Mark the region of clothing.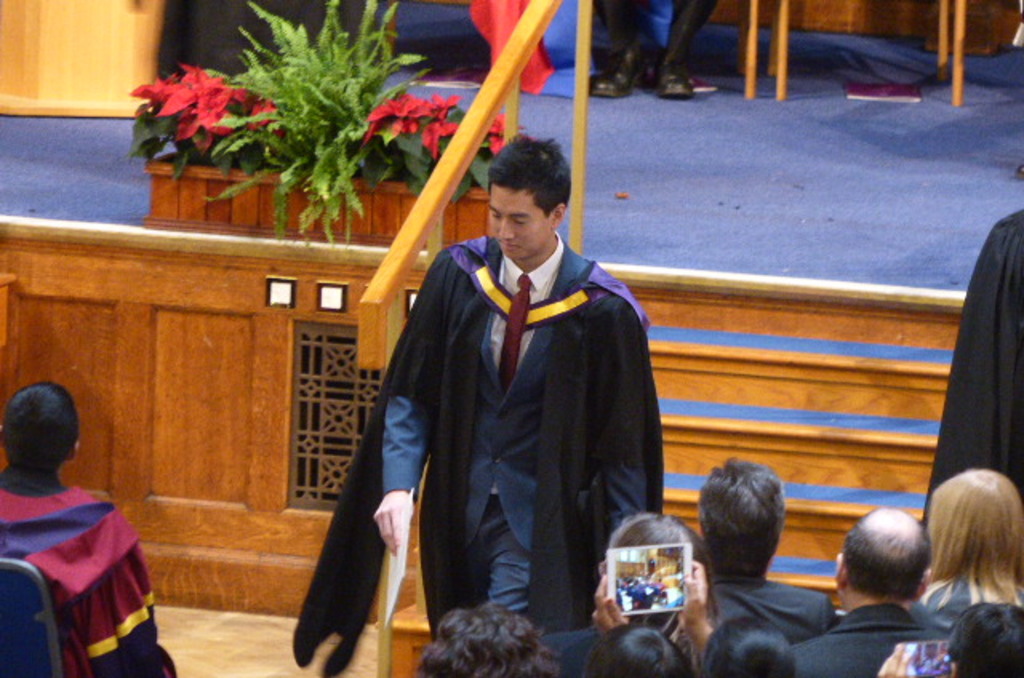
Region: bbox=(922, 208, 1022, 534).
